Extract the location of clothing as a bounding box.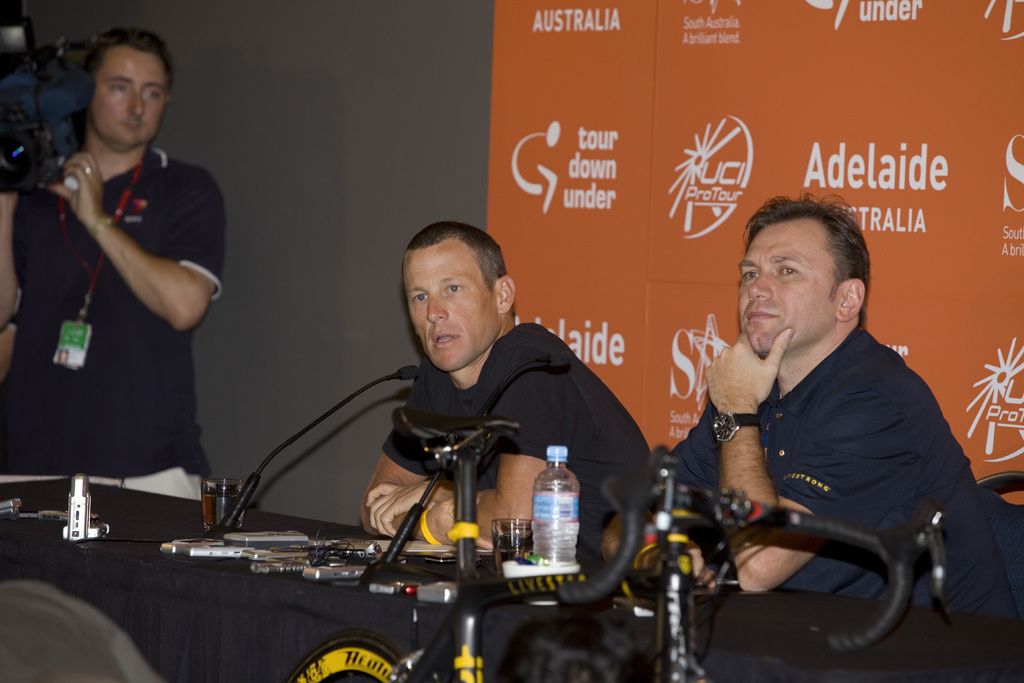
l=671, t=330, r=1011, b=614.
